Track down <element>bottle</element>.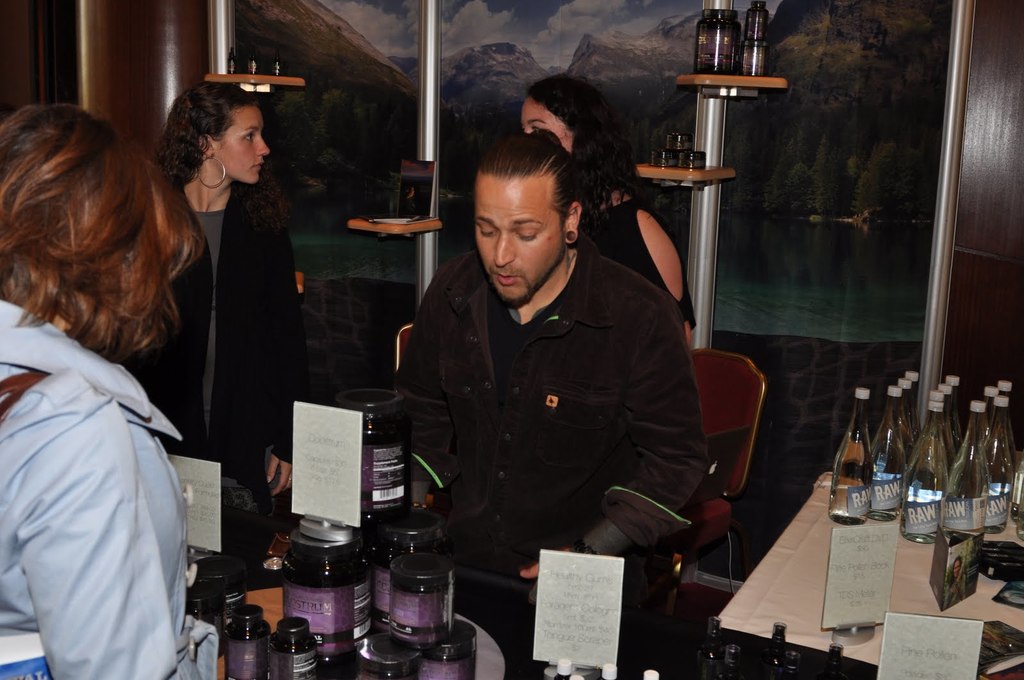
Tracked to <box>378,519,463,631</box>.
